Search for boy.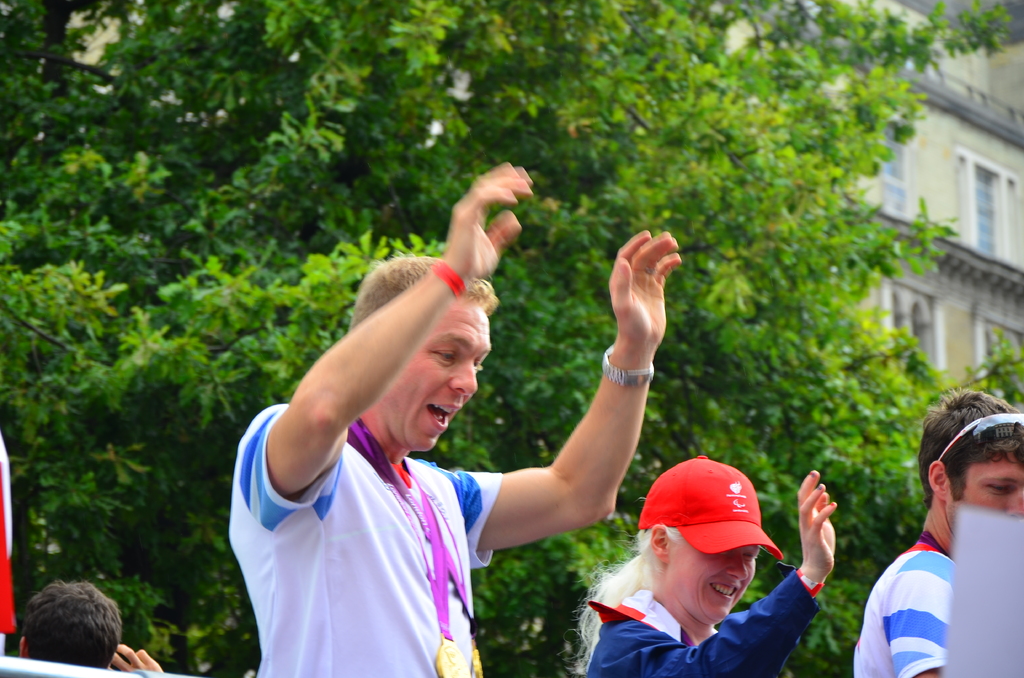
Found at 224, 158, 682, 677.
